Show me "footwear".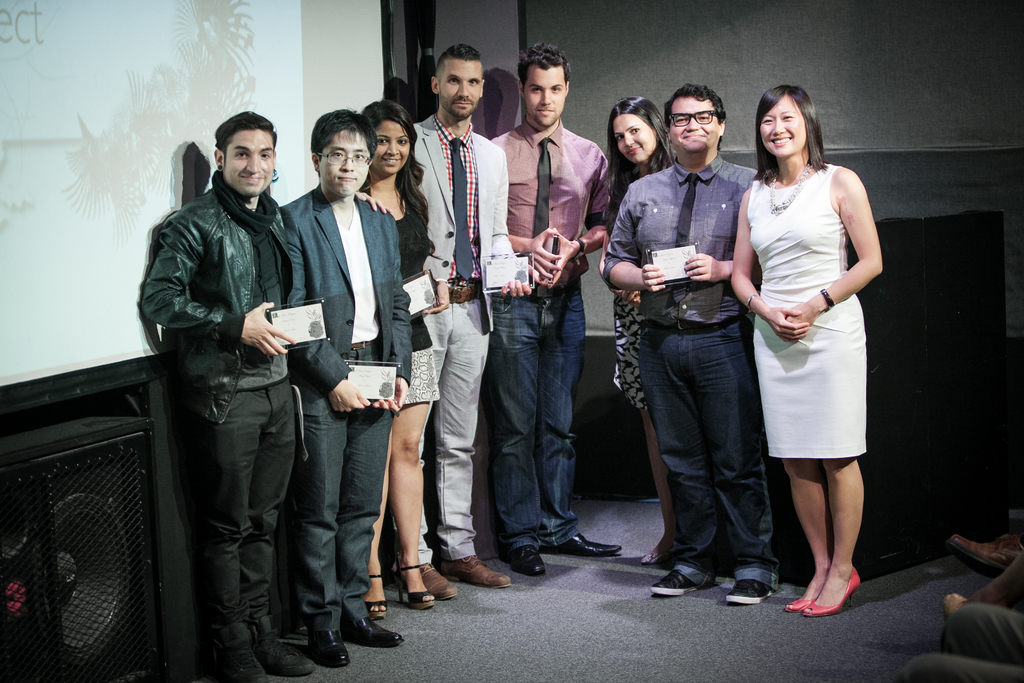
"footwear" is here: left=456, top=562, right=508, bottom=588.
